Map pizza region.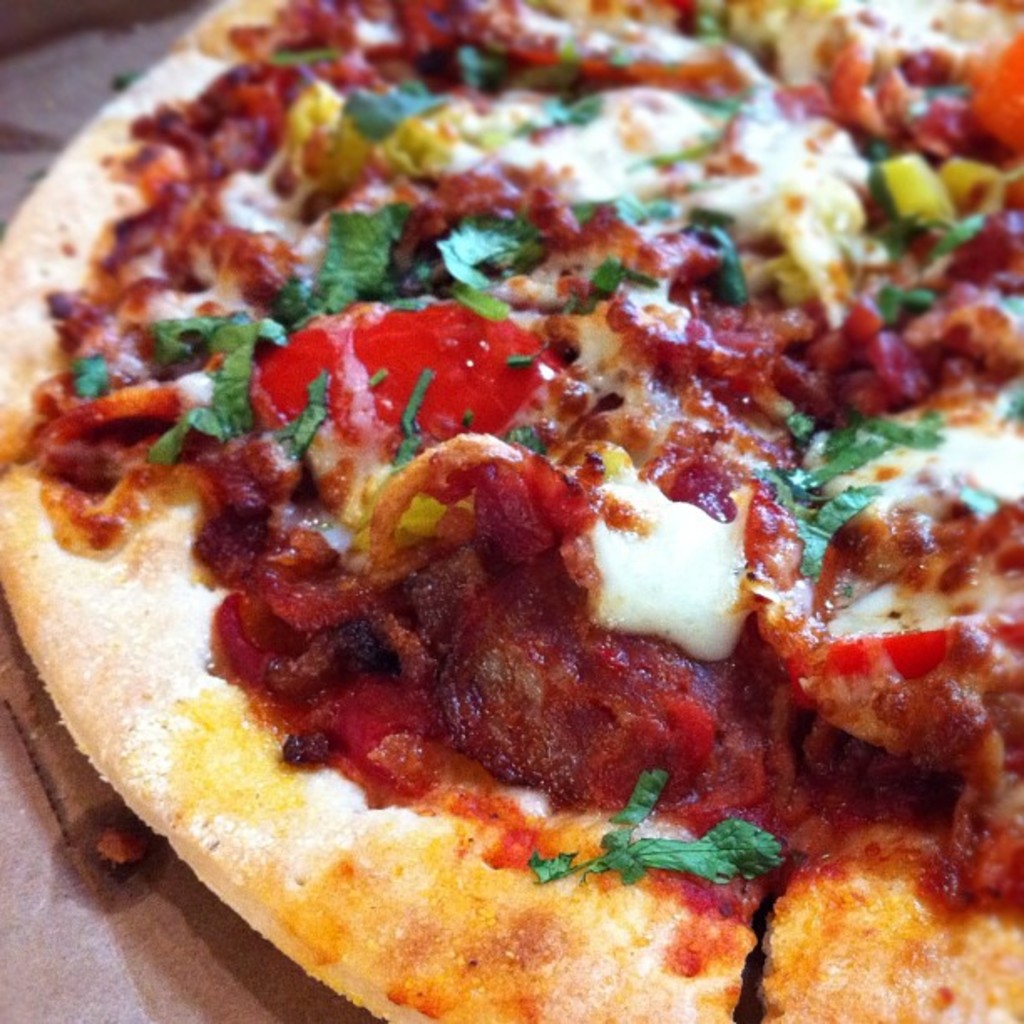
Mapped to select_region(65, 0, 1022, 166).
